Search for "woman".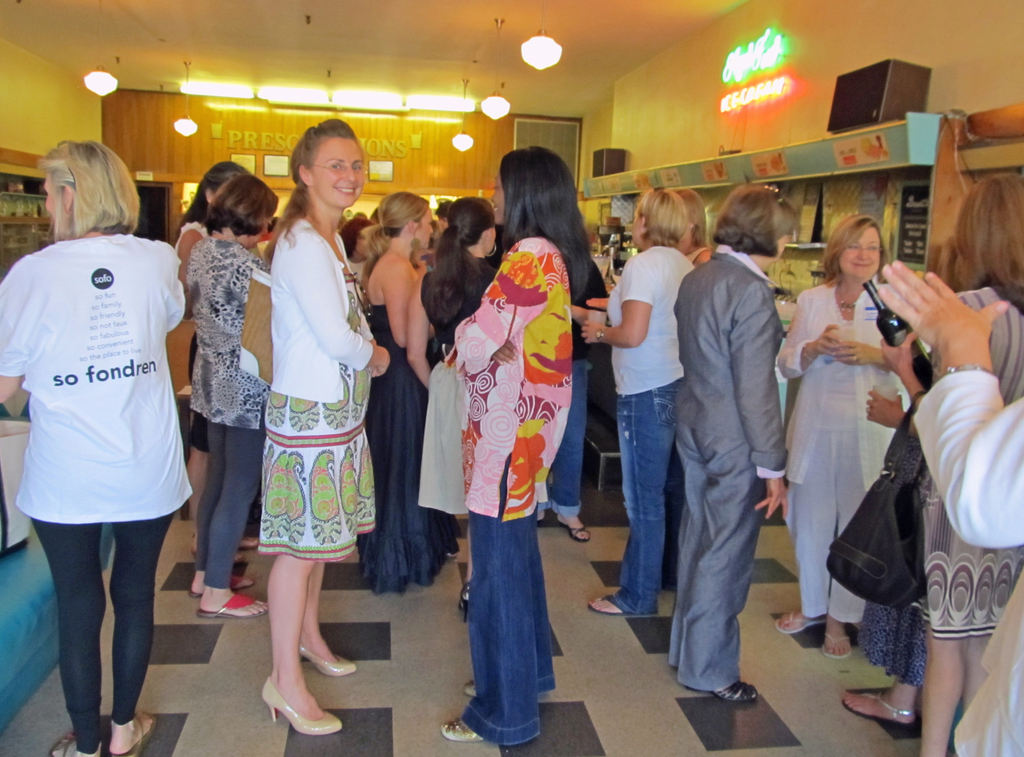
Found at crop(785, 196, 944, 700).
